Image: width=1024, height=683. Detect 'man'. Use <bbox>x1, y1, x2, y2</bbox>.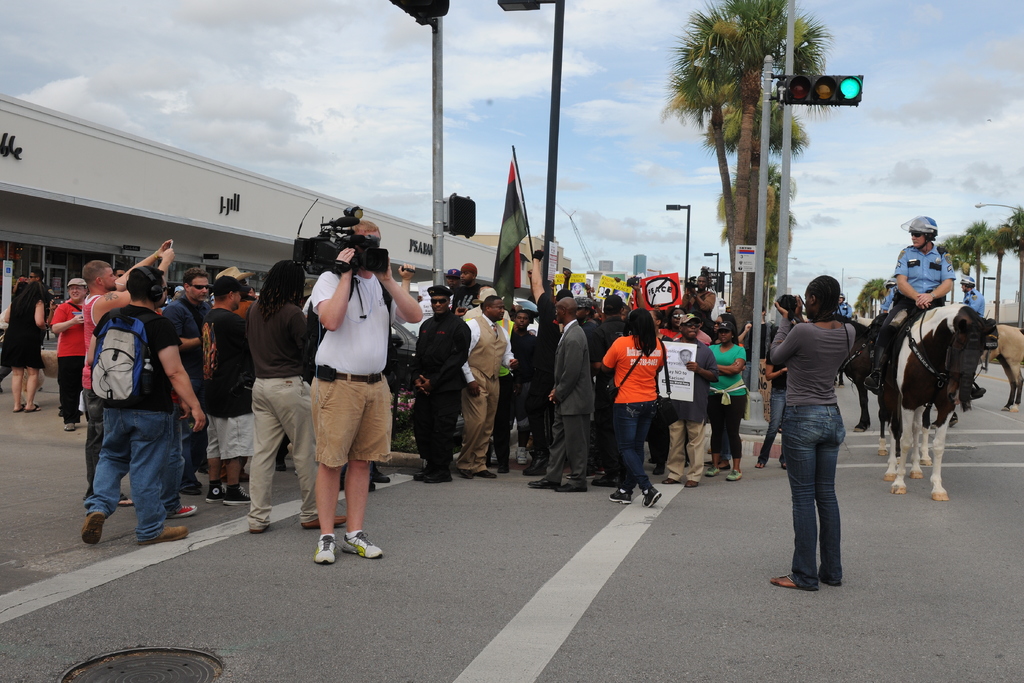
<bbox>70, 257, 198, 555</bbox>.
